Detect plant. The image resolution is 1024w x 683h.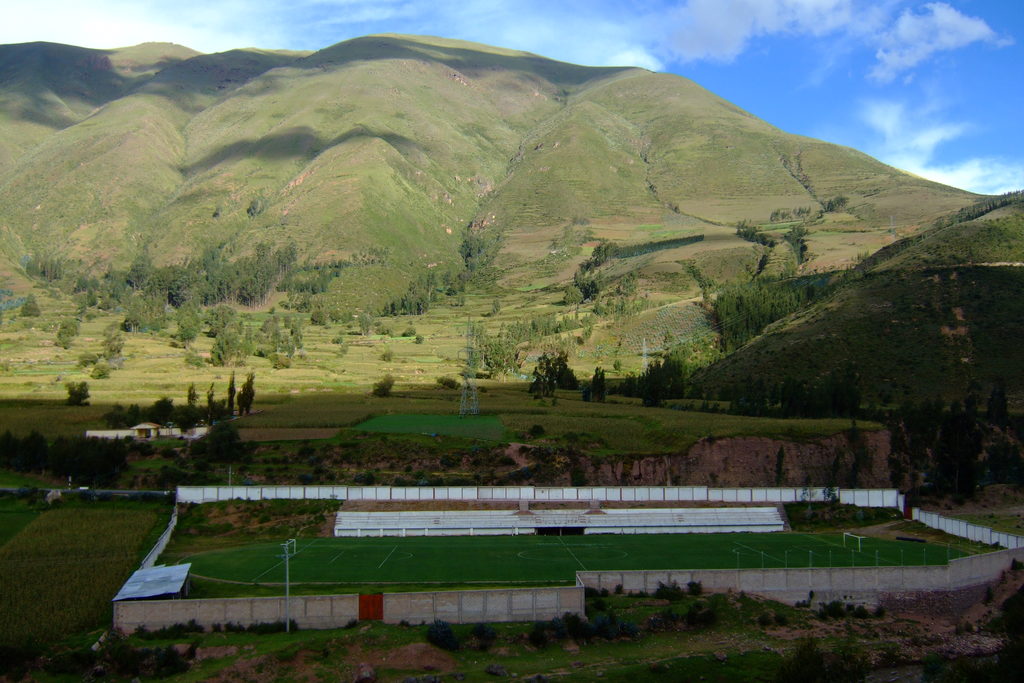
box(73, 277, 89, 288).
